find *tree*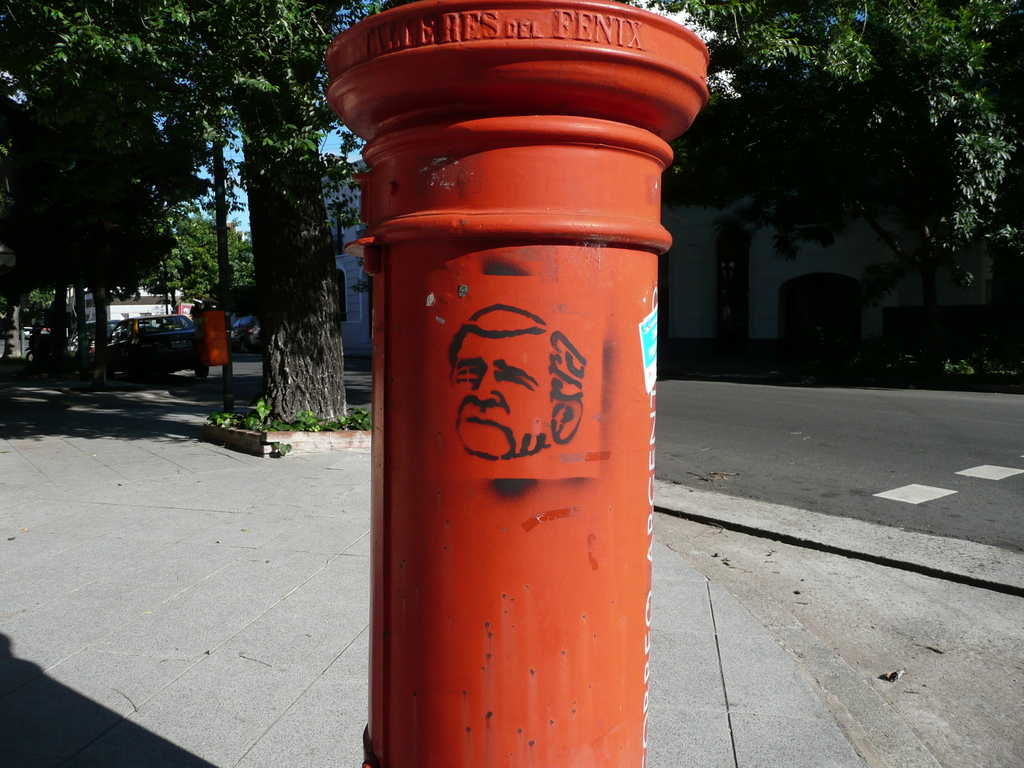
[left=22, top=0, right=371, bottom=431]
